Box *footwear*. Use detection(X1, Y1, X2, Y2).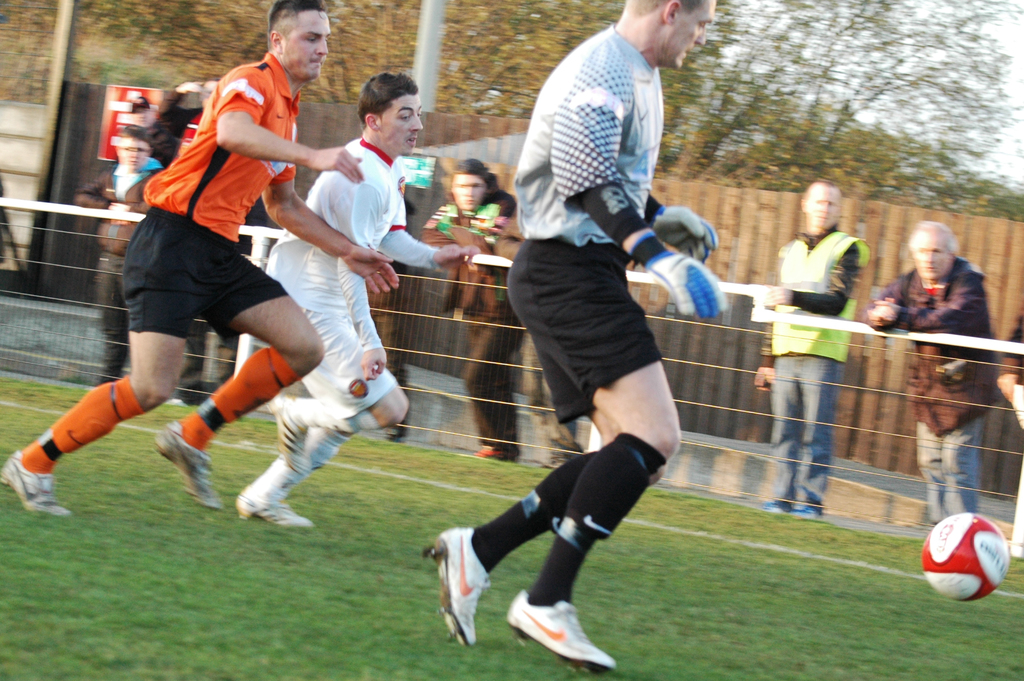
detection(233, 484, 316, 534).
